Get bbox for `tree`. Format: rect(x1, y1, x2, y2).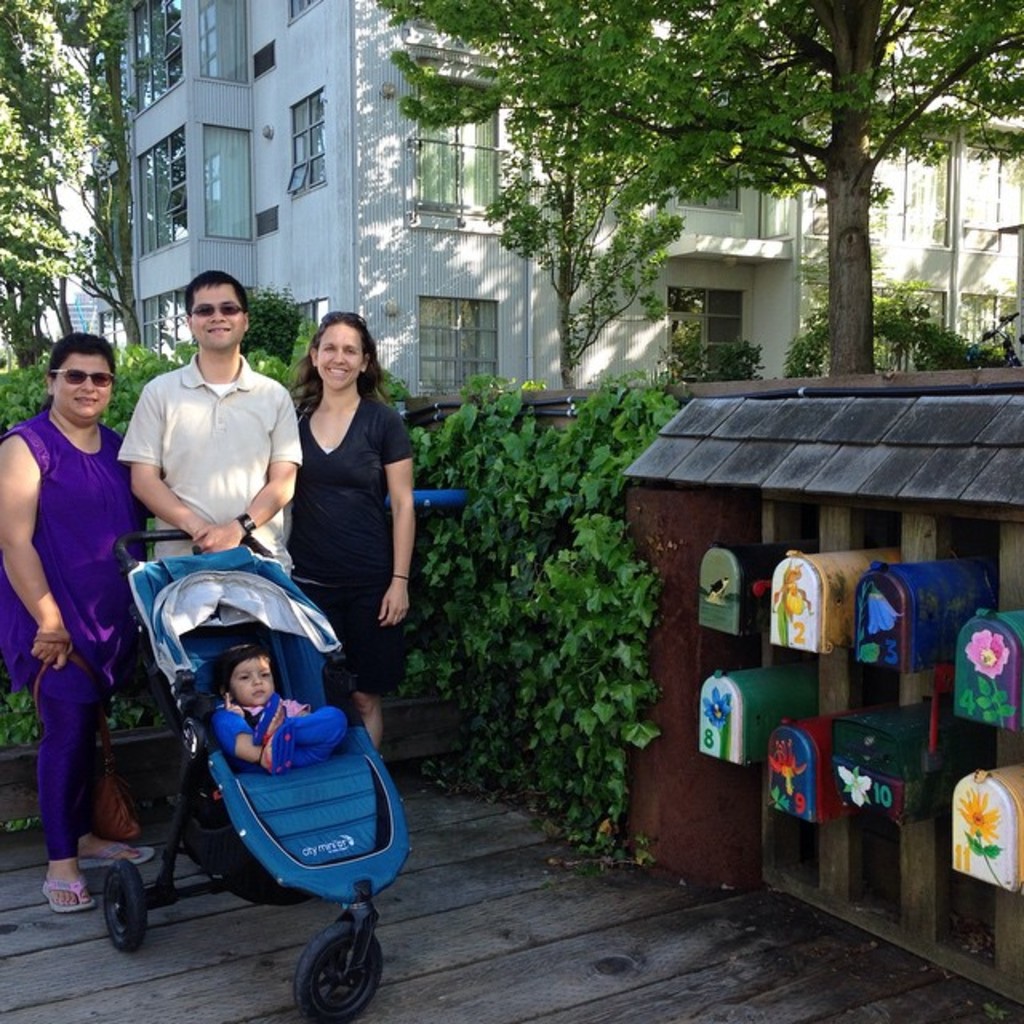
rect(469, 99, 685, 381).
